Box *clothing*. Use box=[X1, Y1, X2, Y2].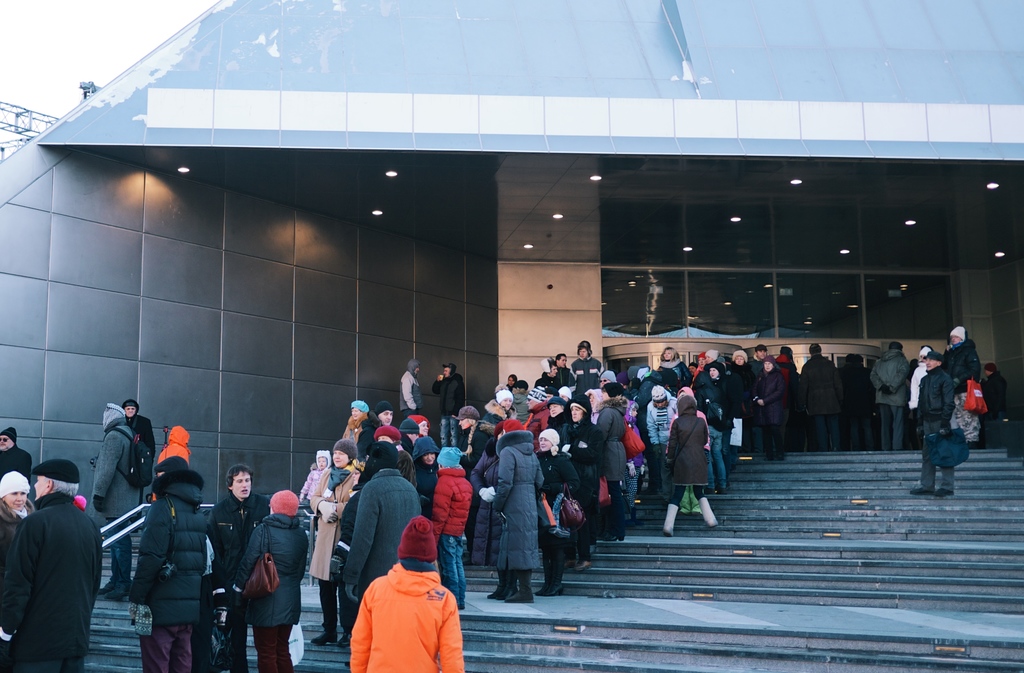
box=[977, 368, 1008, 439].
